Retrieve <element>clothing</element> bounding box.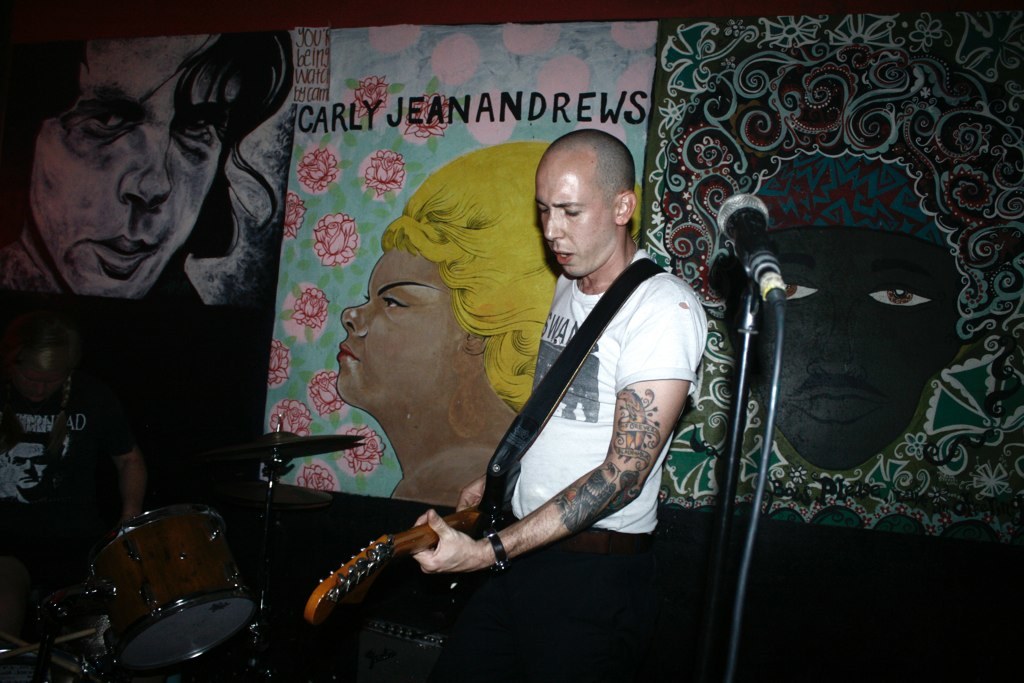
Bounding box: (x1=0, y1=366, x2=150, y2=509).
